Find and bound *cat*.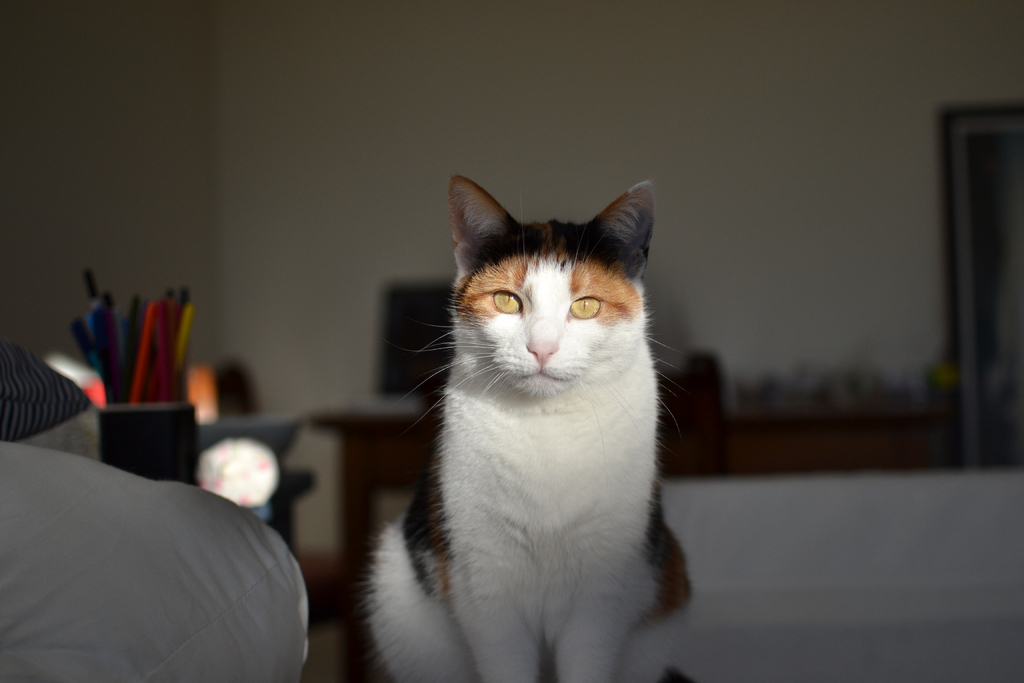
Bound: crop(358, 168, 694, 682).
